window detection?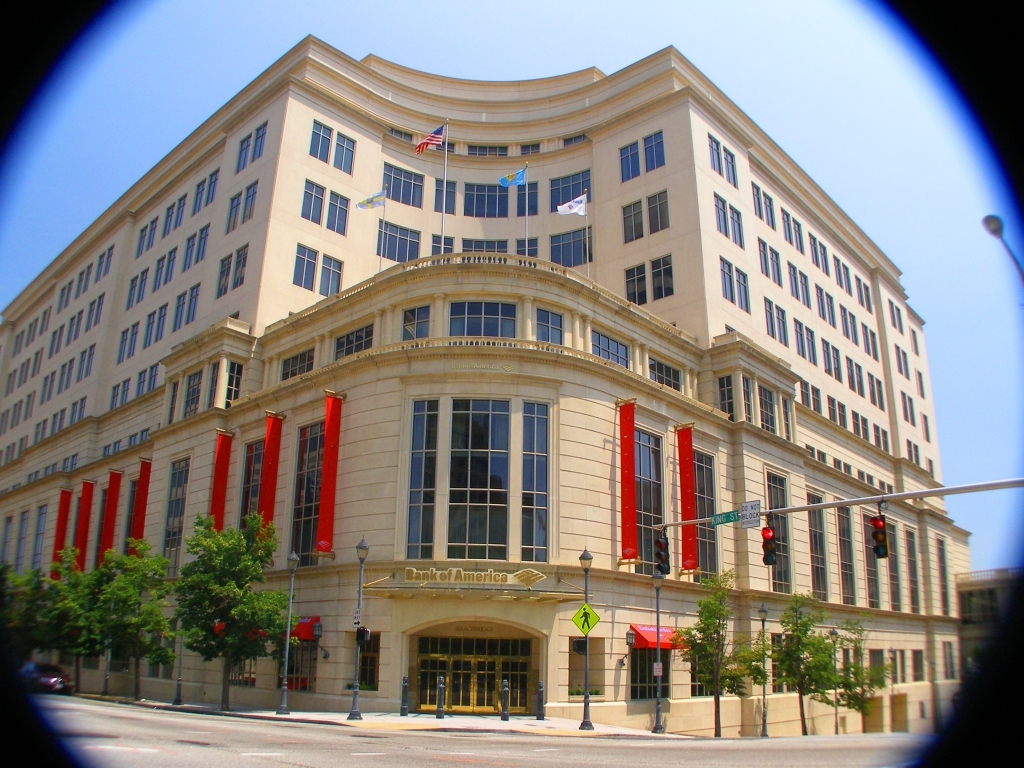
rect(294, 241, 318, 295)
